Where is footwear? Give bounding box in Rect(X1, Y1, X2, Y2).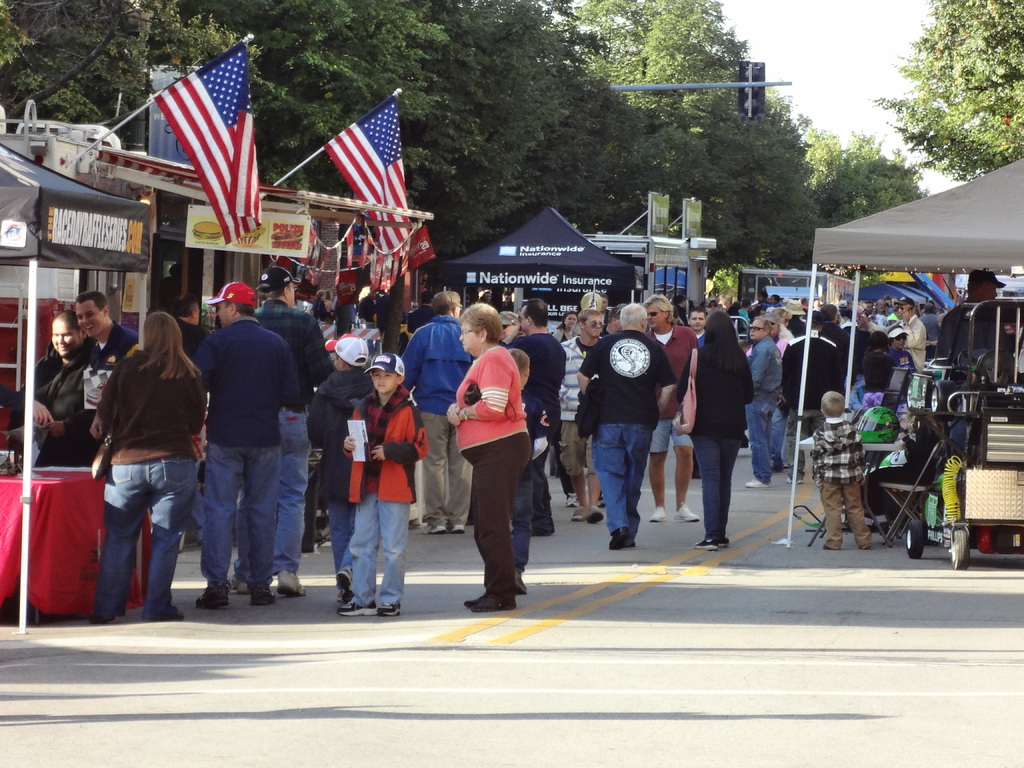
Rect(285, 570, 307, 598).
